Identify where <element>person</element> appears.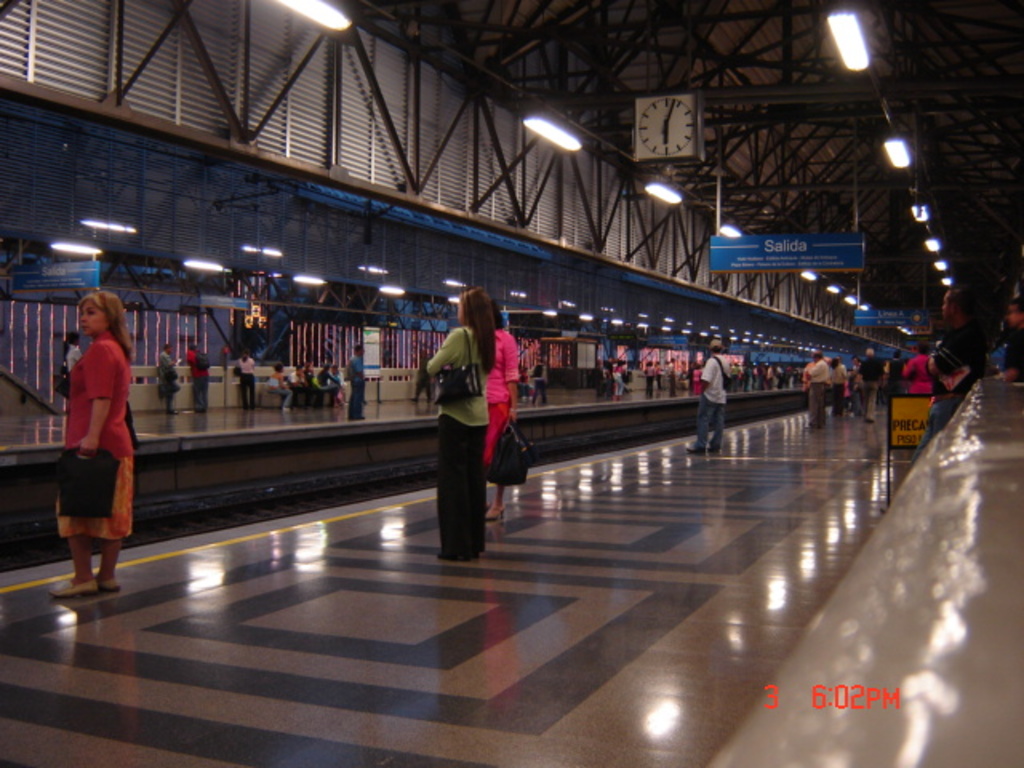
Appears at [525, 360, 552, 410].
